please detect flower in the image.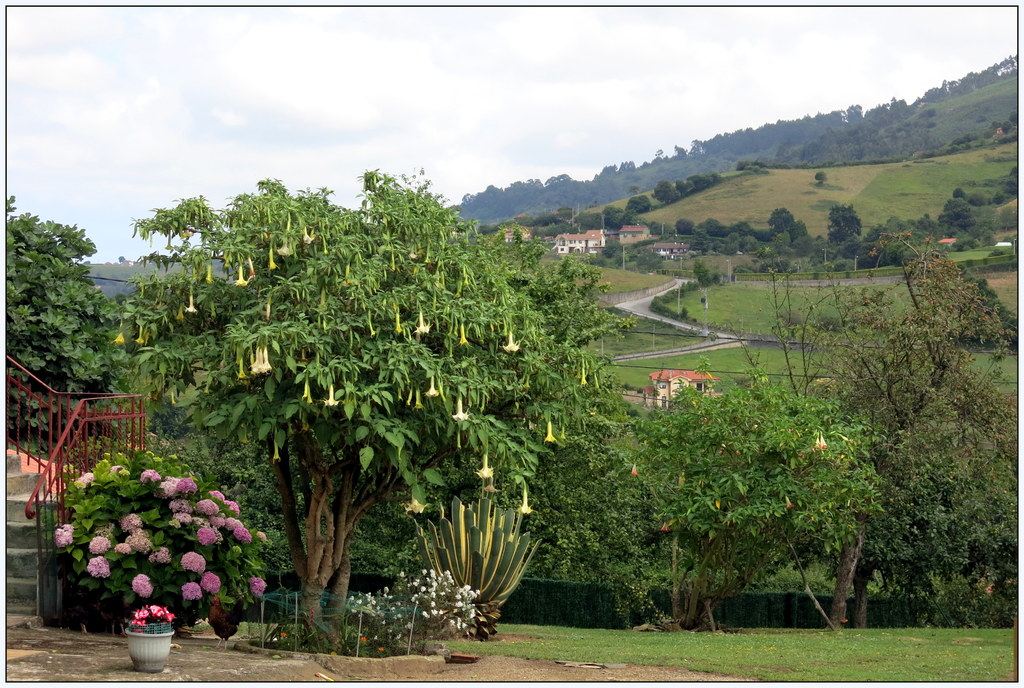
bbox=[264, 300, 270, 321].
